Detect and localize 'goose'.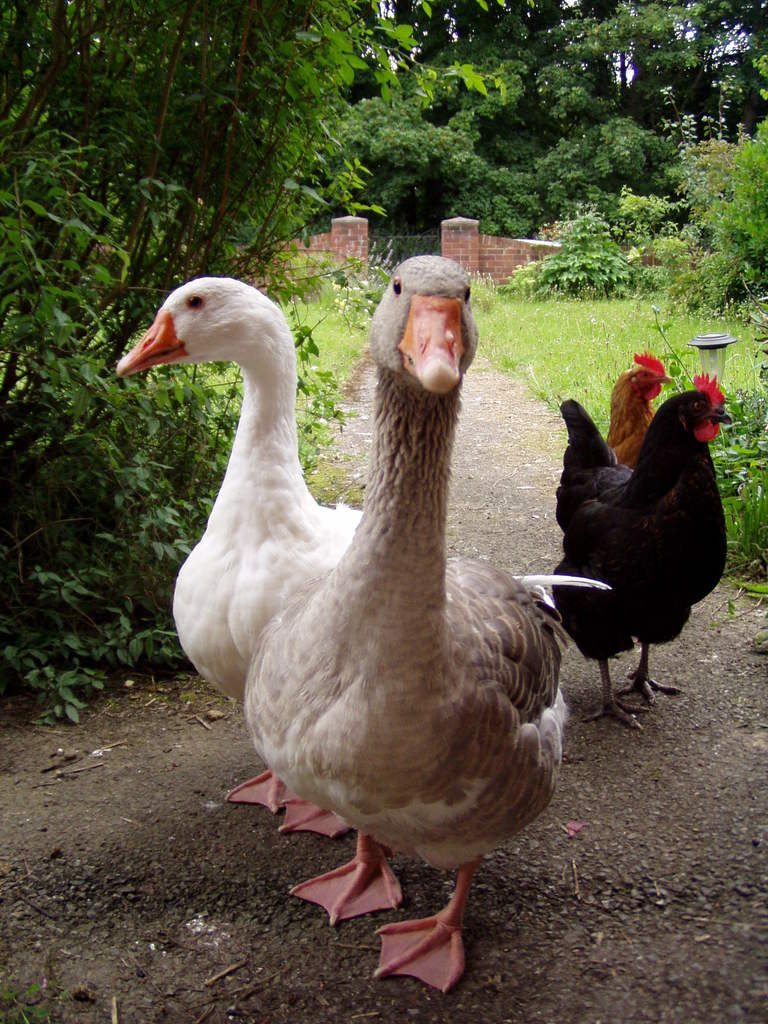
Localized at [240,252,570,998].
